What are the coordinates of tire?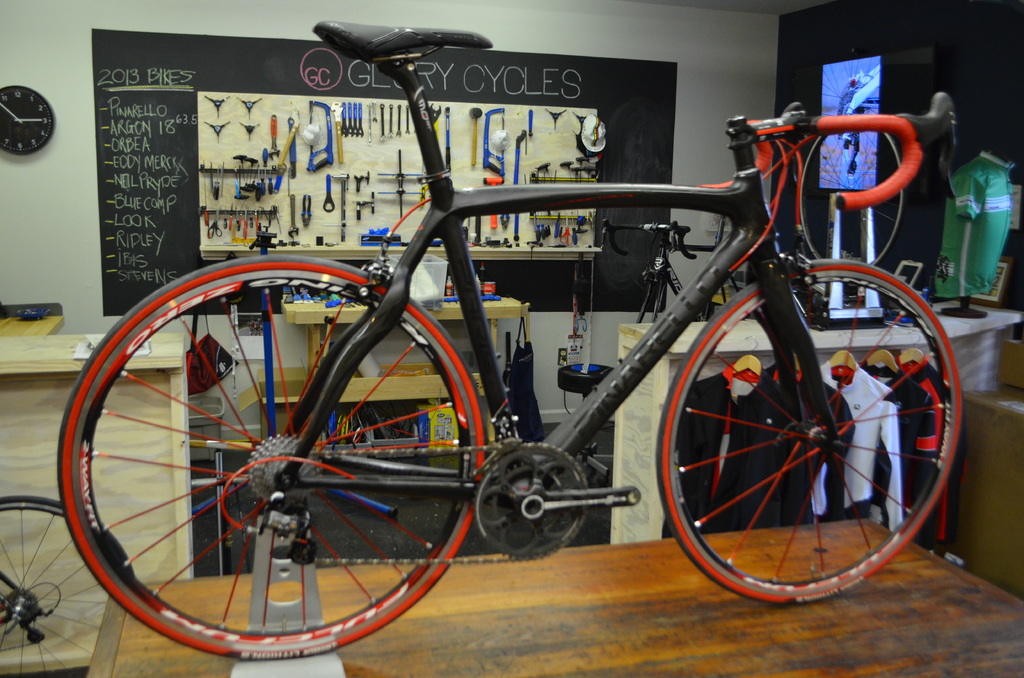
box=[659, 272, 944, 599].
